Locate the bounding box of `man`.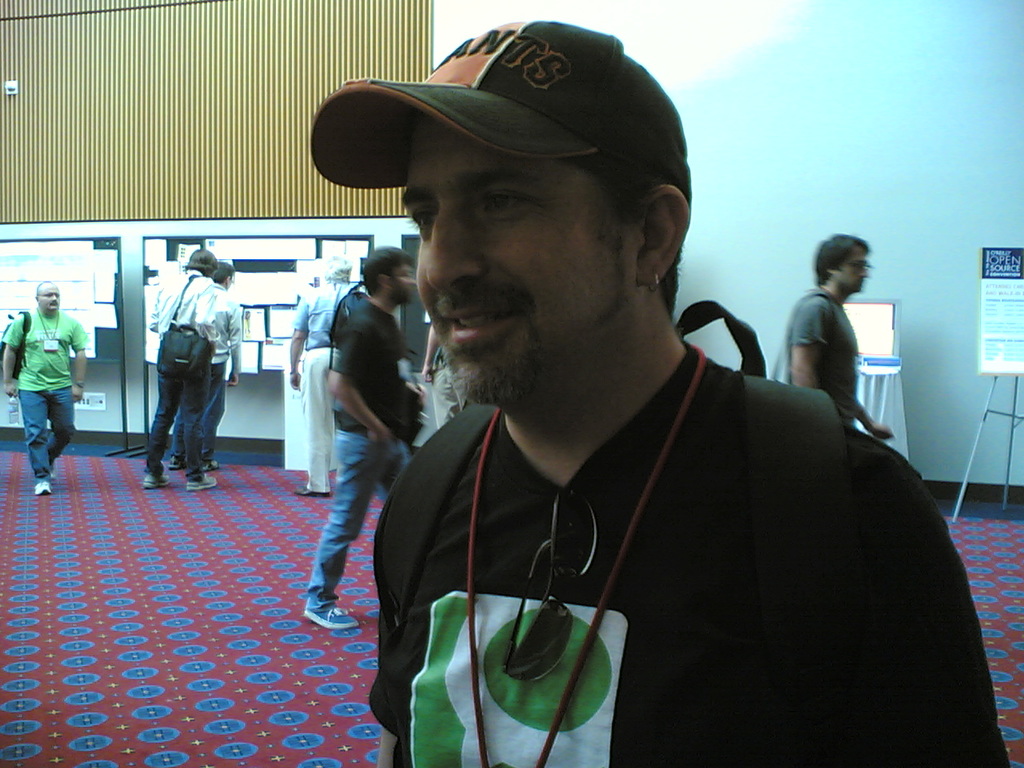
Bounding box: 302, 238, 430, 633.
